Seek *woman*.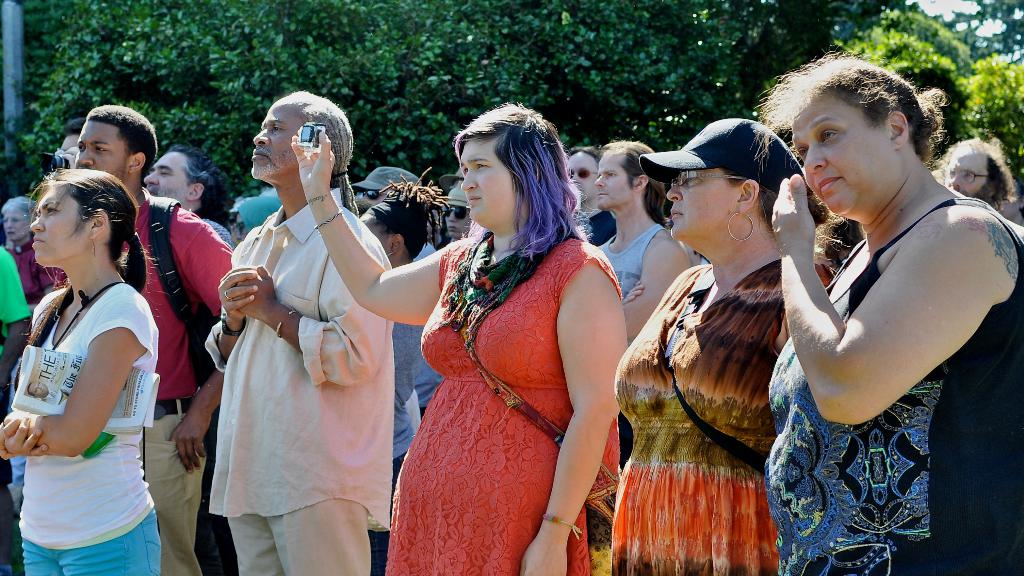
locate(4, 197, 65, 316).
